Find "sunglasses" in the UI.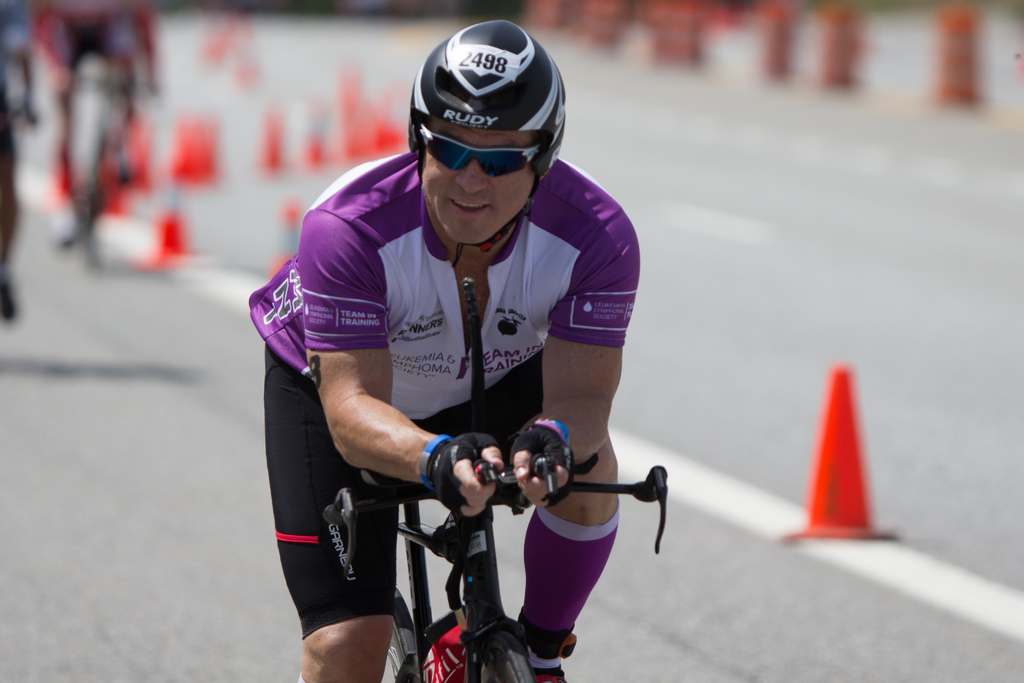
UI element at select_region(424, 124, 540, 179).
